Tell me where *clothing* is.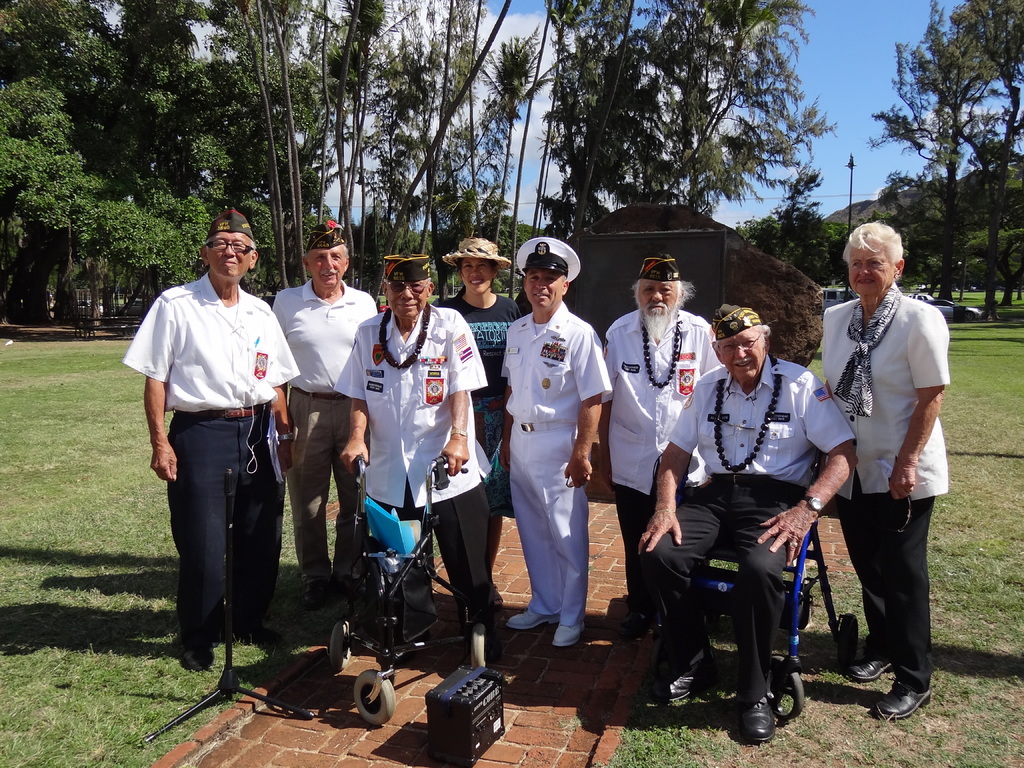
*clothing* is at BBox(271, 278, 380, 574).
